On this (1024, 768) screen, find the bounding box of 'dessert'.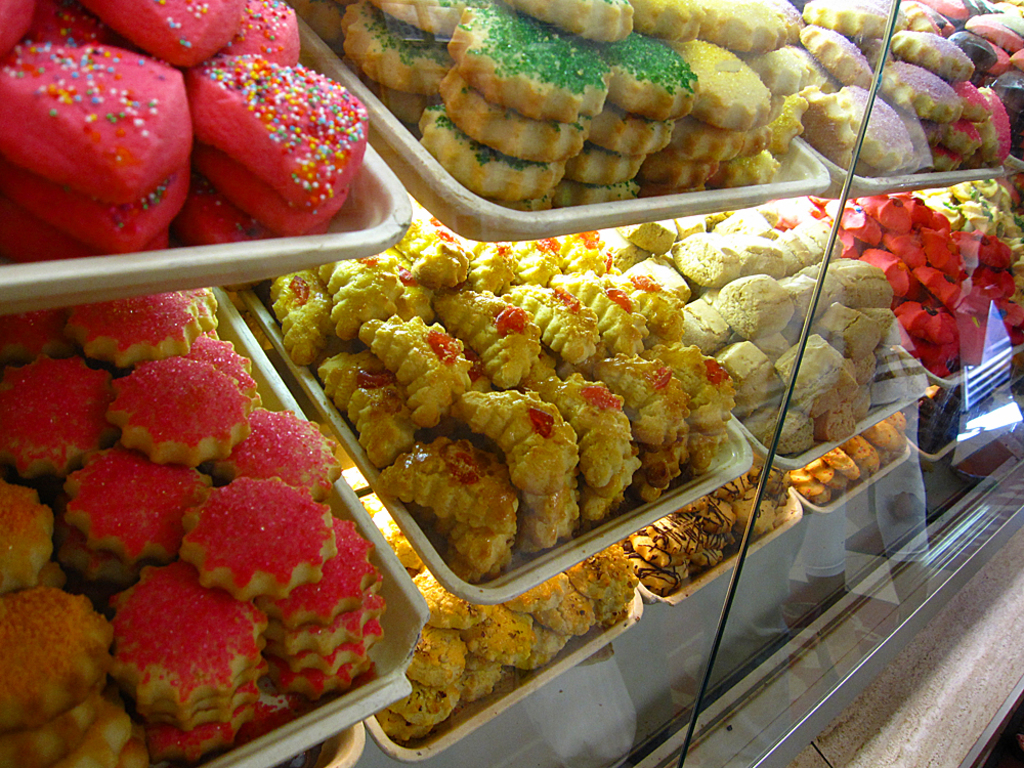
Bounding box: region(600, 348, 687, 447).
